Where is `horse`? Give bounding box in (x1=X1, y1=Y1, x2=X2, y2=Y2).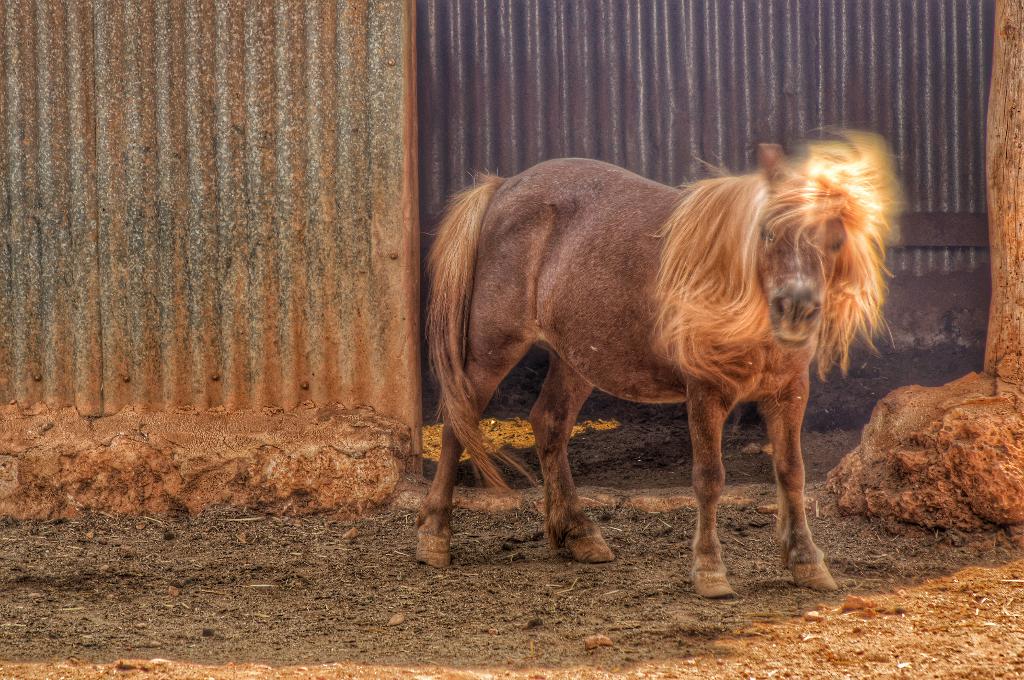
(x1=410, y1=122, x2=904, y2=604).
